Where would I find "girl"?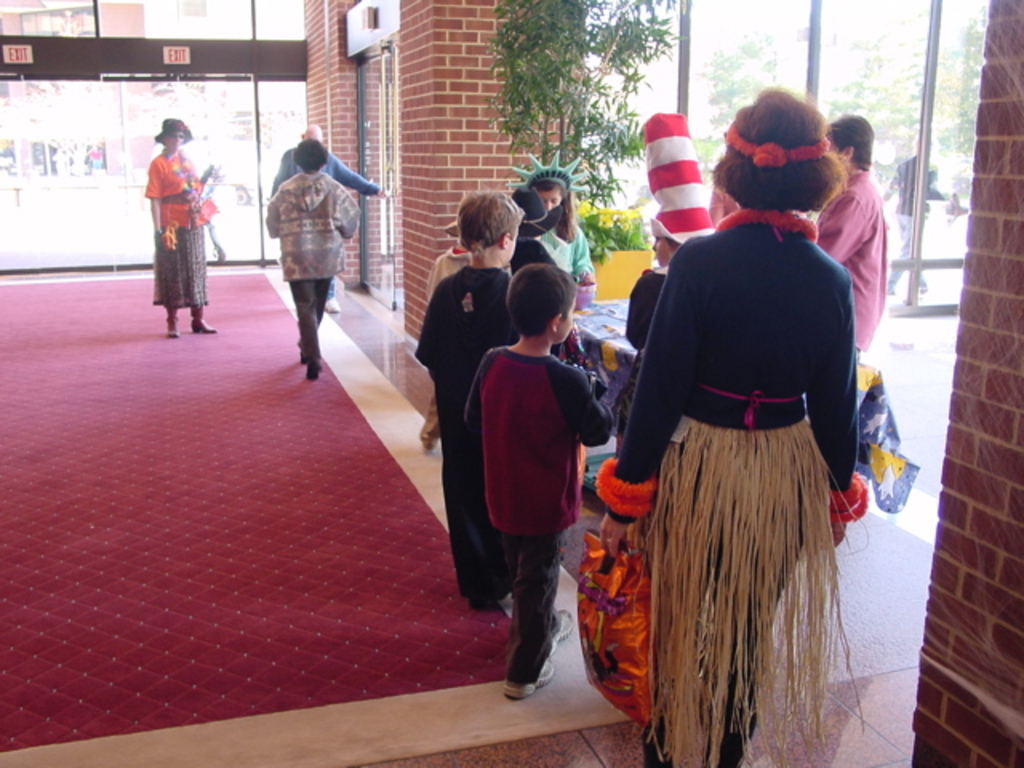
At [x1=150, y1=120, x2=227, y2=331].
